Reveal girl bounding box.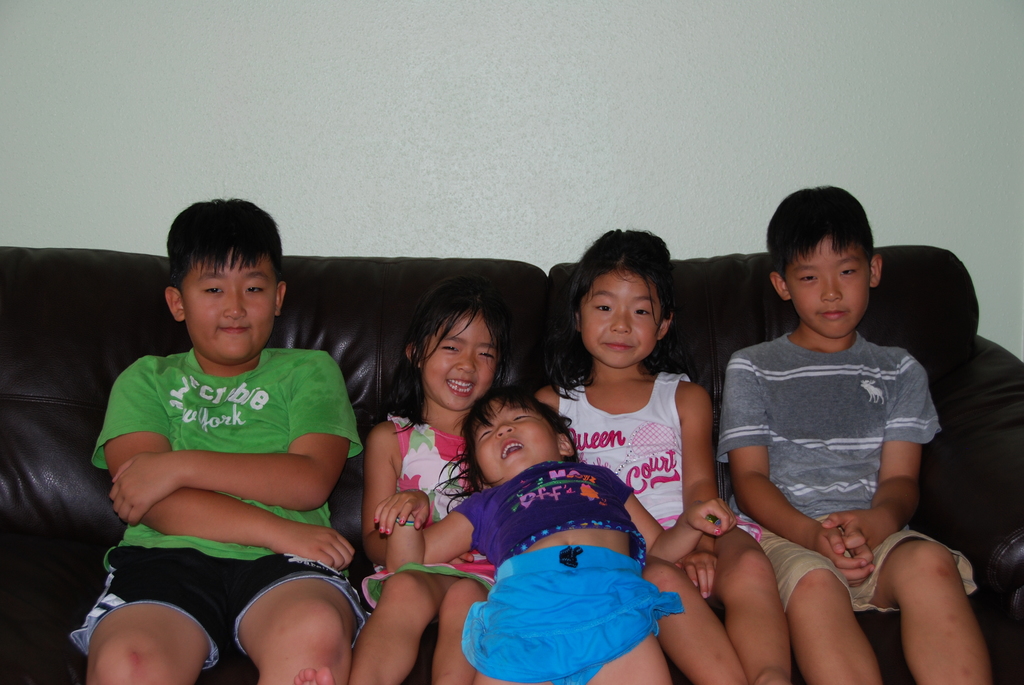
Revealed: [left=374, top=390, right=737, bottom=681].
